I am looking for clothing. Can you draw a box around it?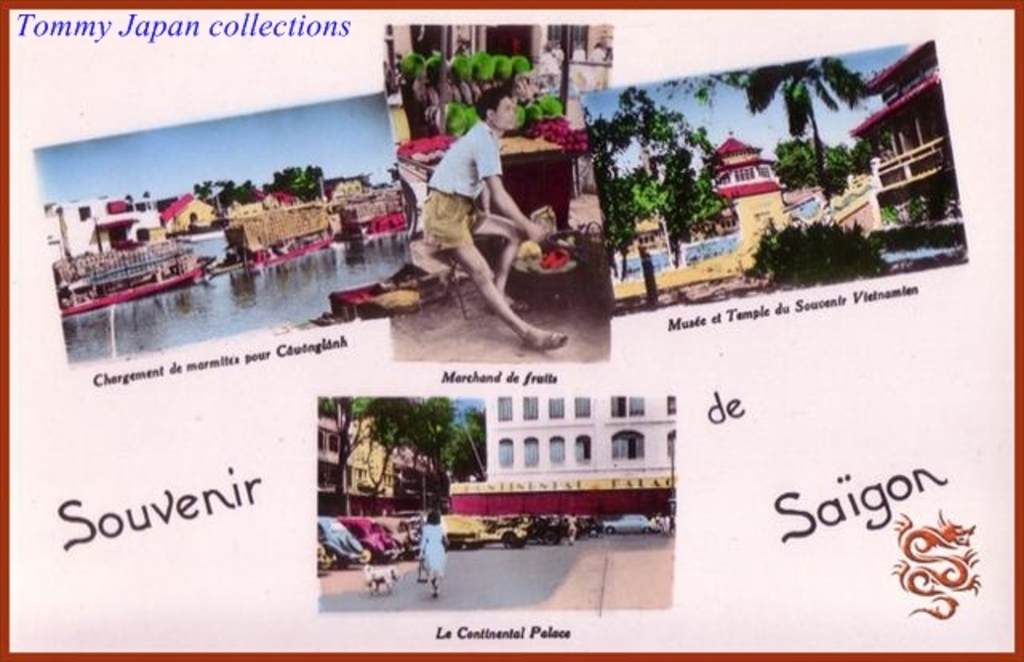
Sure, the bounding box is left=418, top=521, right=446, bottom=579.
